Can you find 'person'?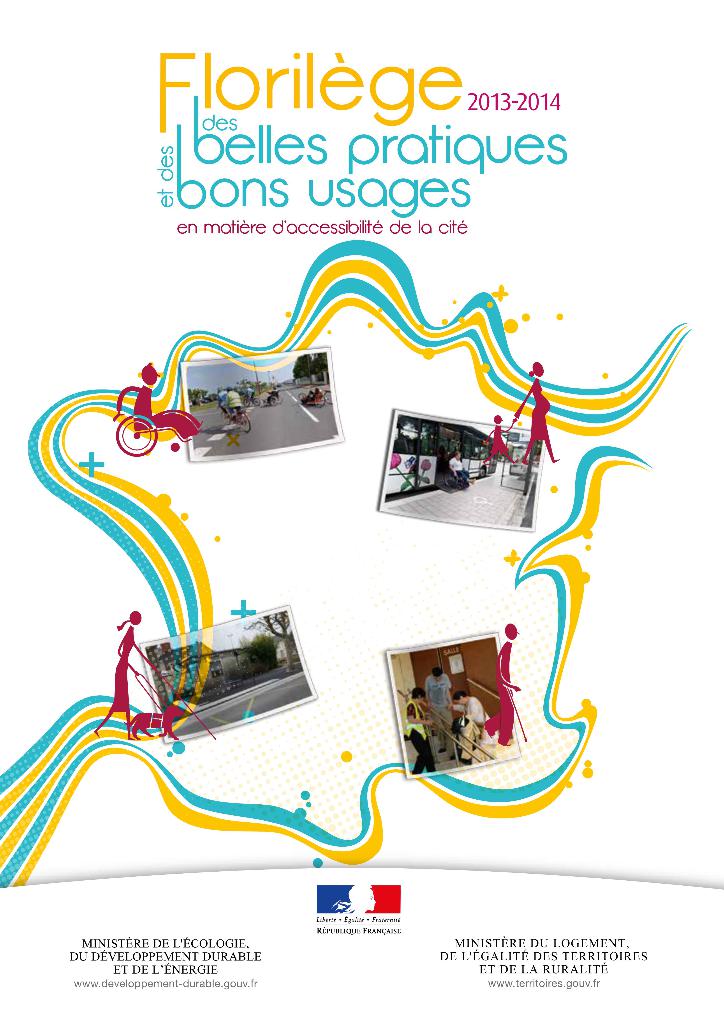
Yes, bounding box: x1=449, y1=449, x2=473, y2=483.
